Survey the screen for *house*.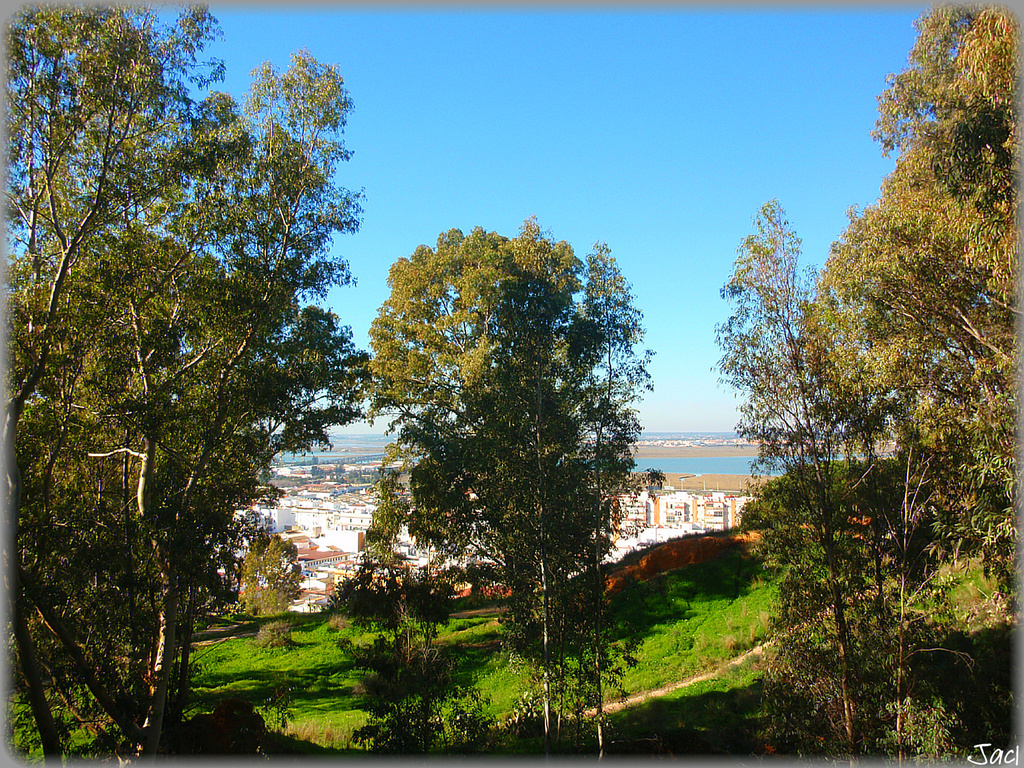
Survey found: 260, 507, 294, 532.
